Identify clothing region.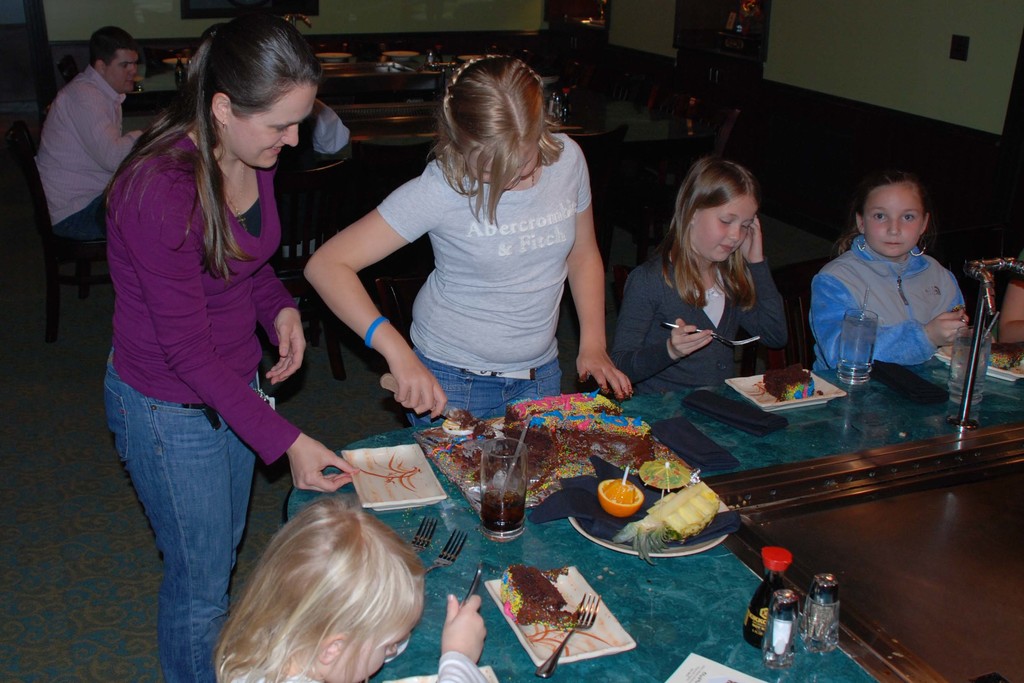
Region: 380 151 597 378.
